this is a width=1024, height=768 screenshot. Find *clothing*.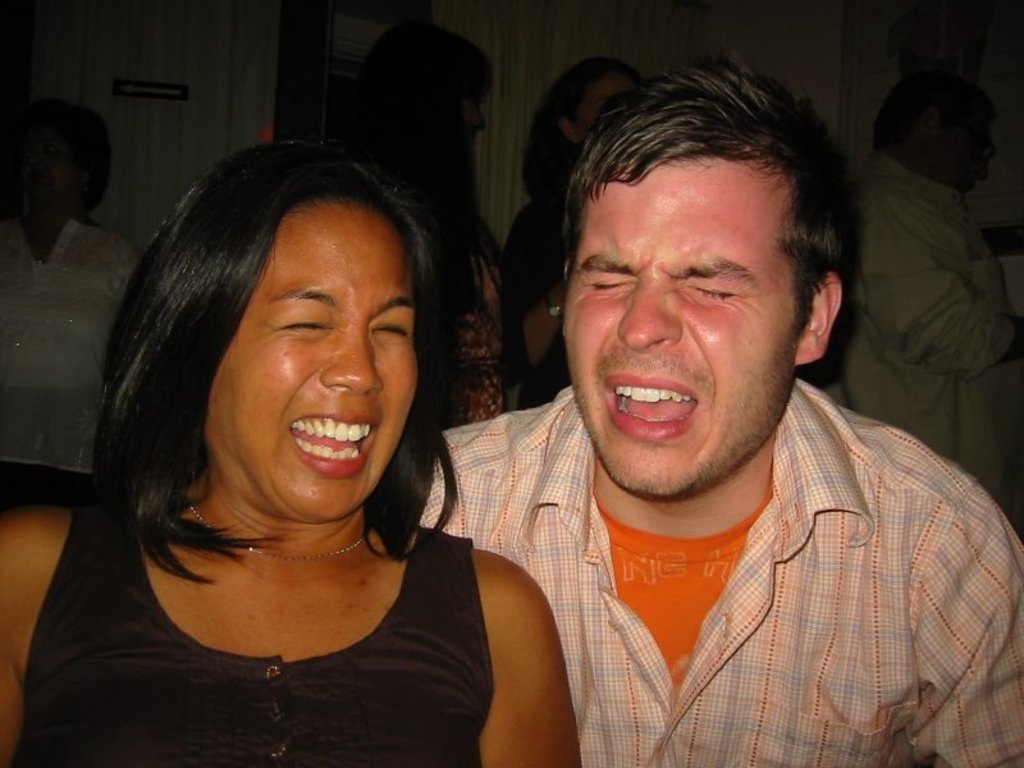
Bounding box: (424, 365, 997, 742).
